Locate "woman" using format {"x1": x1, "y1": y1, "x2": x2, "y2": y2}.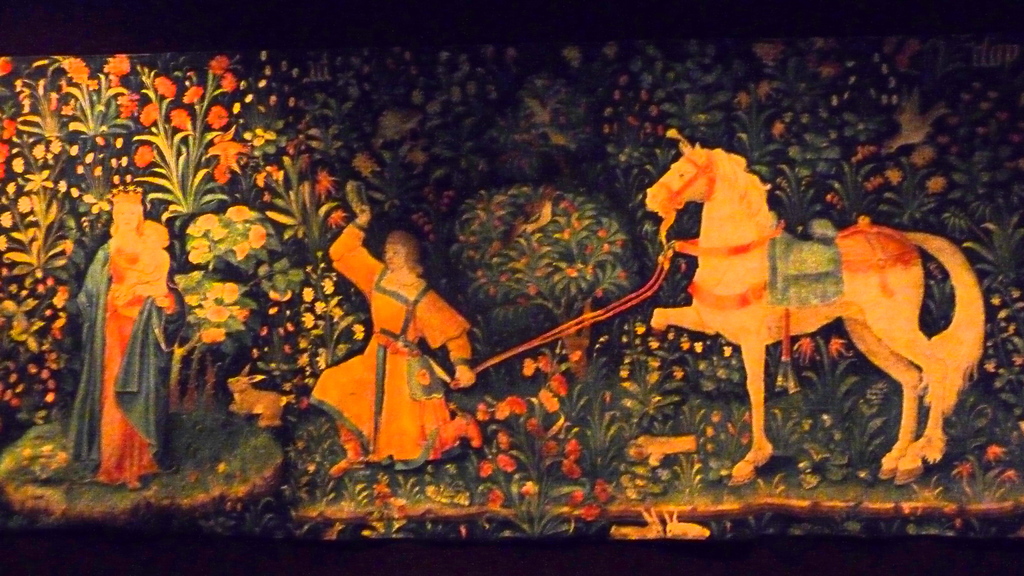
{"x1": 82, "y1": 141, "x2": 170, "y2": 476}.
